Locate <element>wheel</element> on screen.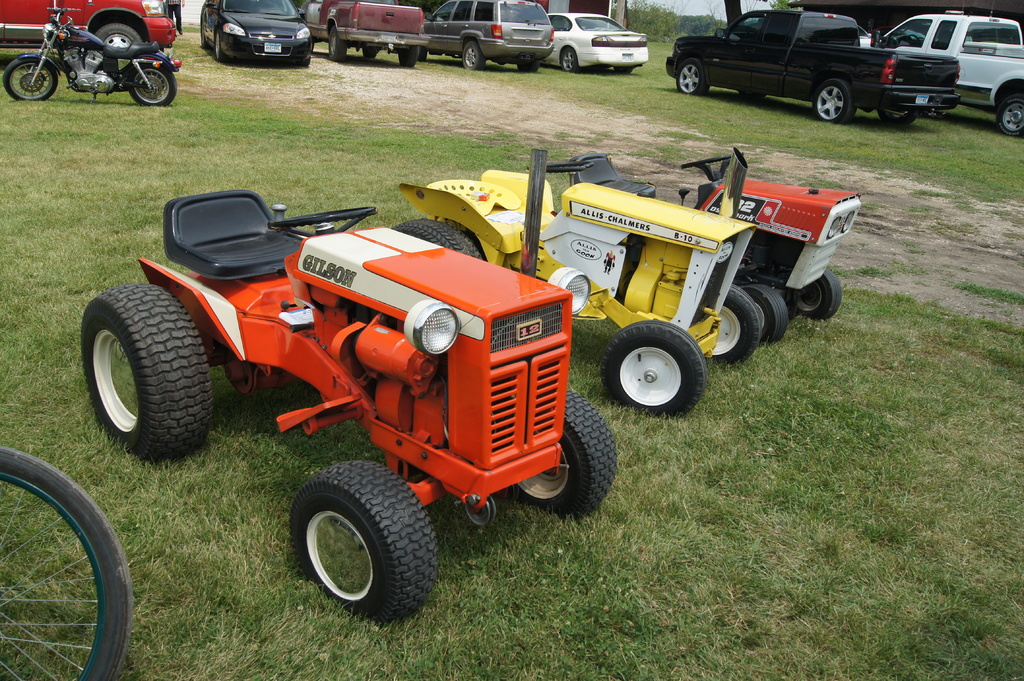
On screen at locate(392, 220, 484, 261).
